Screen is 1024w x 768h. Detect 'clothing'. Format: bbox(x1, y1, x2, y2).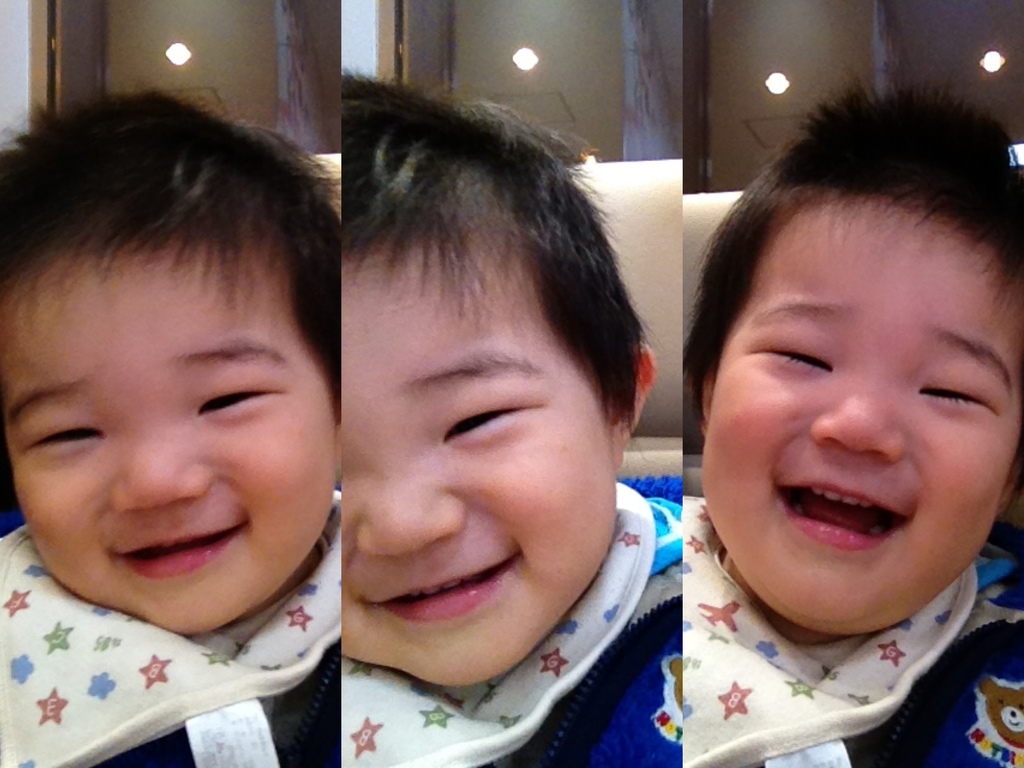
bbox(340, 481, 681, 767).
